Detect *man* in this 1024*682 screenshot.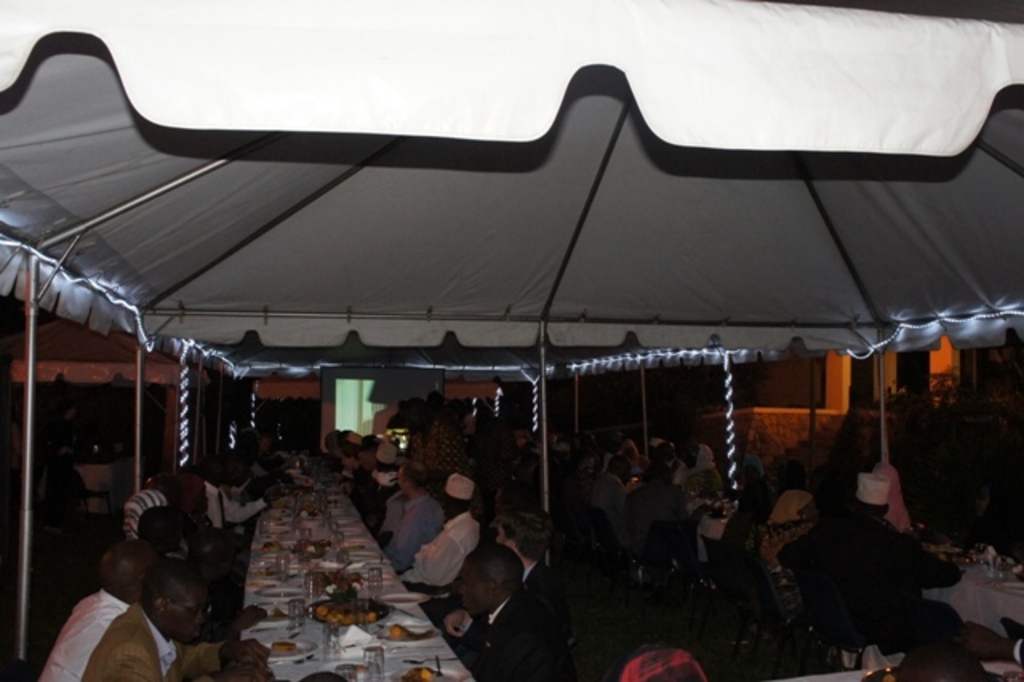
Detection: box(80, 565, 269, 680).
